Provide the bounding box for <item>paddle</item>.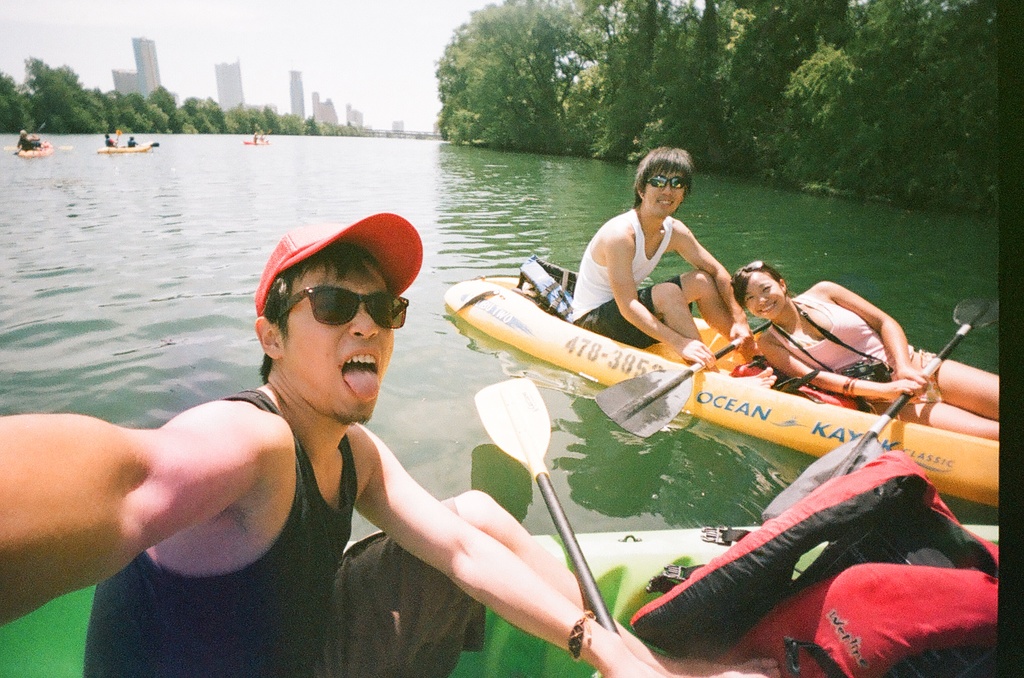
(17,120,47,152).
